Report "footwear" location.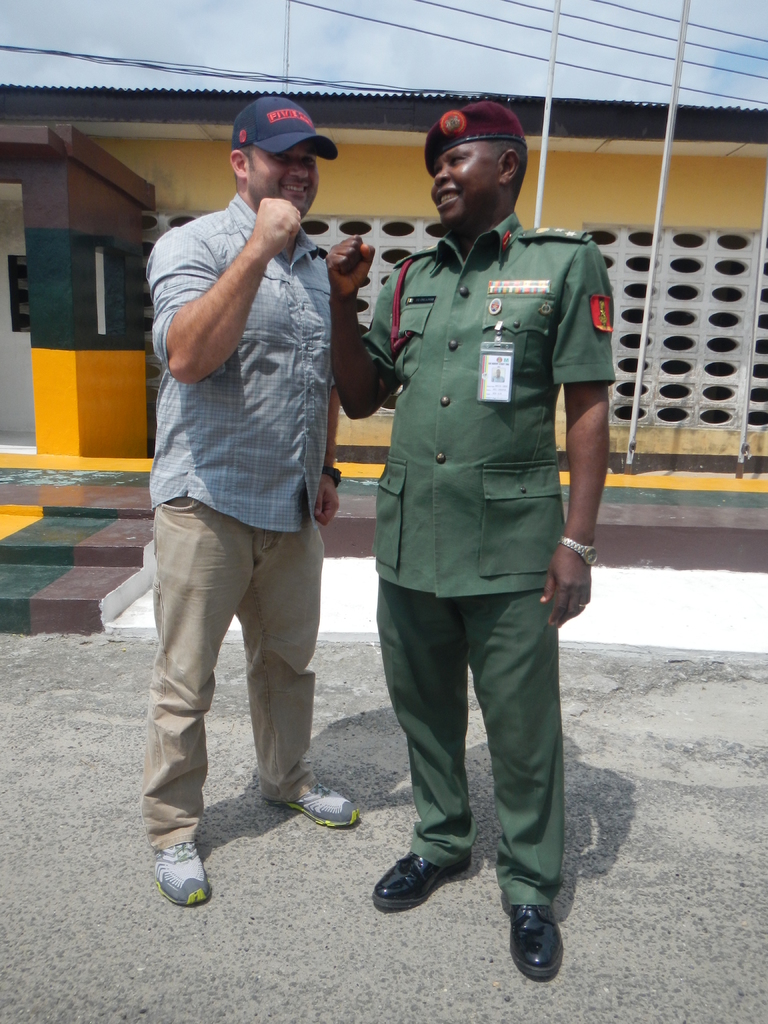
Report: Rect(509, 905, 558, 980).
